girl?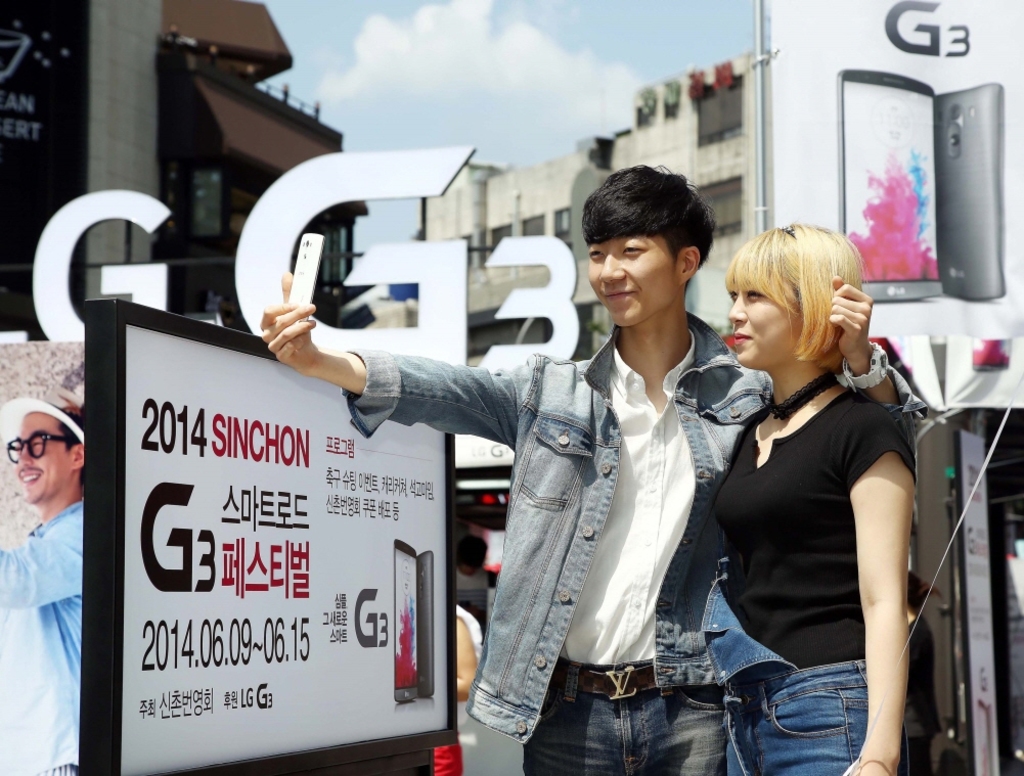
<bbox>695, 222, 914, 775</bbox>
